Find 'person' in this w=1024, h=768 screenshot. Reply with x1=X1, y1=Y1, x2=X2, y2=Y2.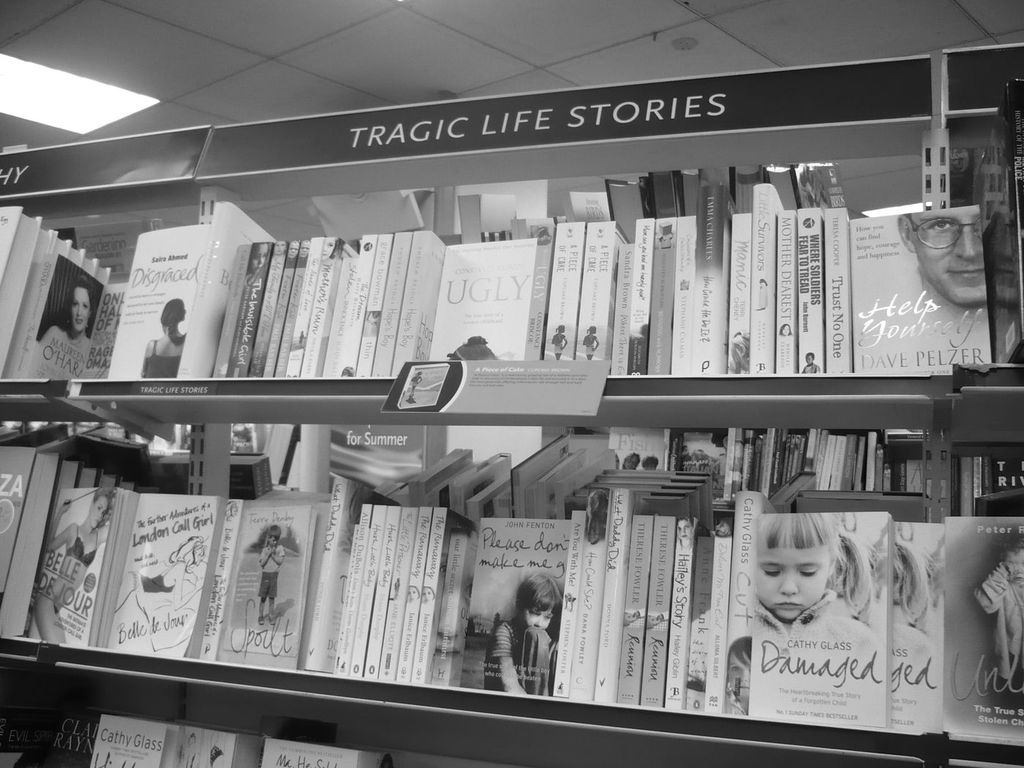
x1=41, y1=281, x2=90, y2=366.
